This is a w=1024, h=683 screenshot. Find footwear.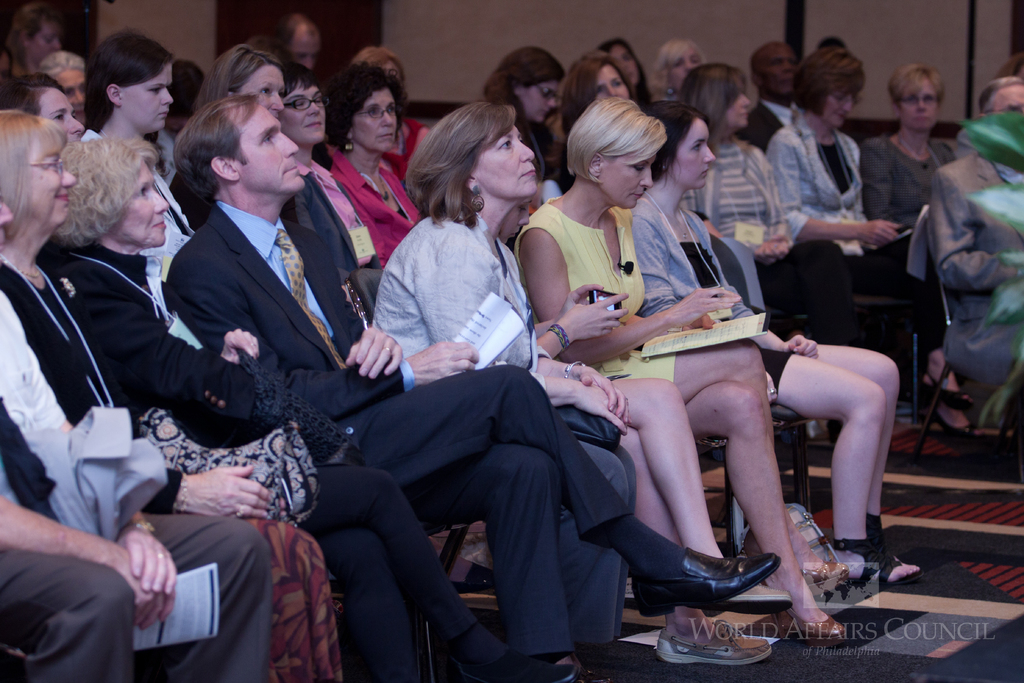
Bounding box: x1=923 y1=404 x2=979 y2=445.
